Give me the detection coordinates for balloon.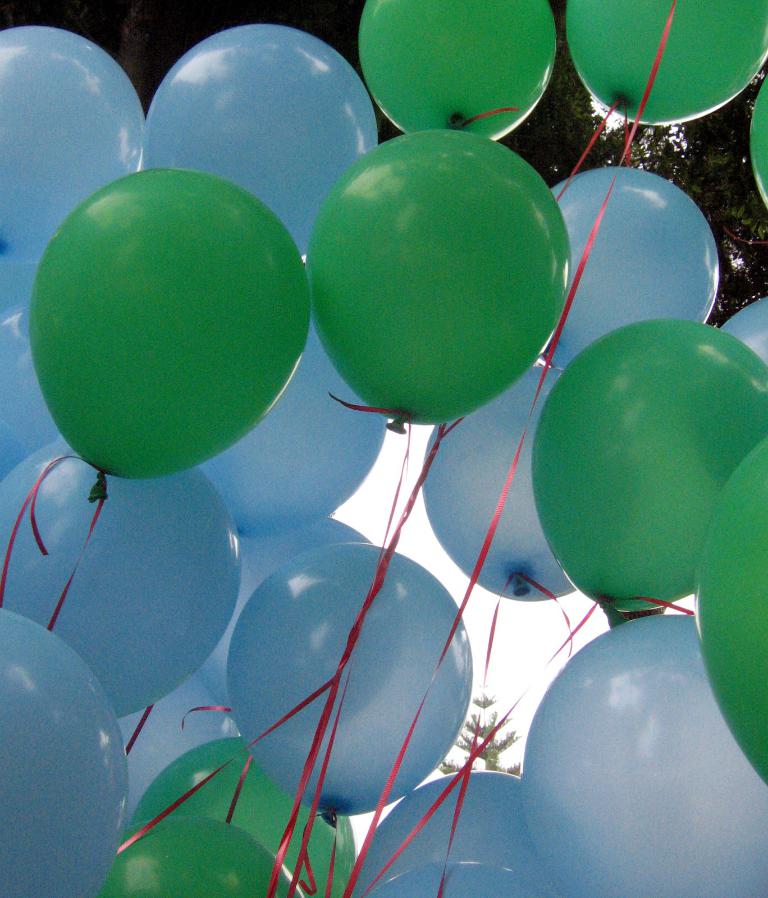
691/440/767/790.
